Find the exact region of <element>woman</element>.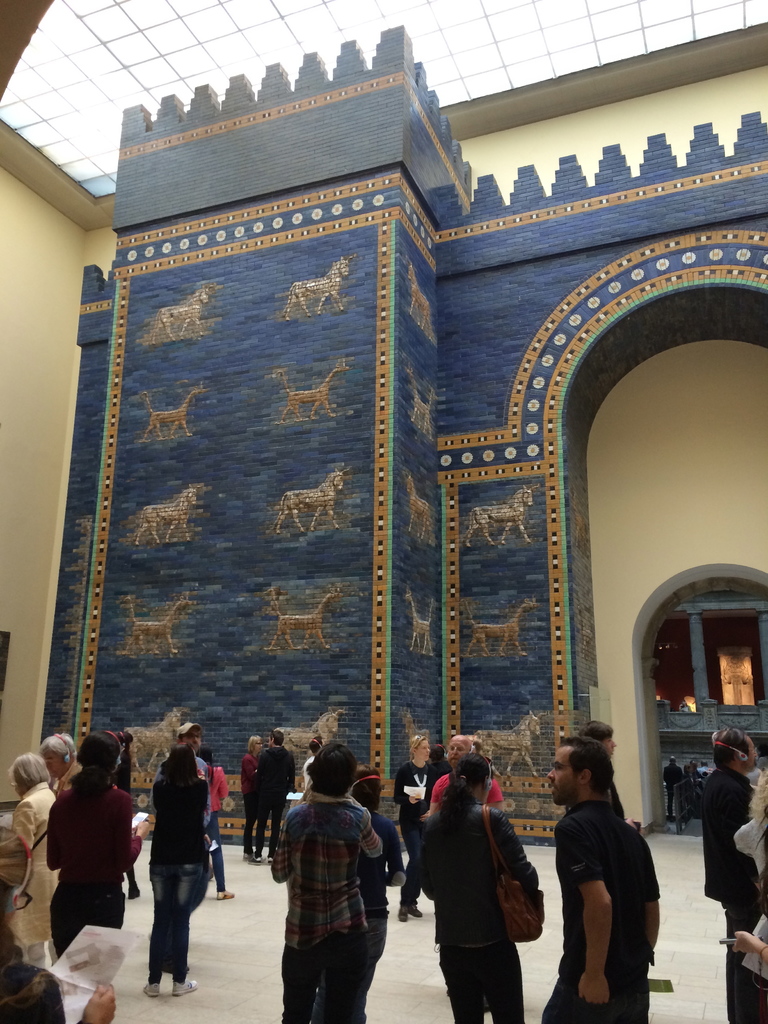
Exact region: select_region(296, 734, 329, 805).
